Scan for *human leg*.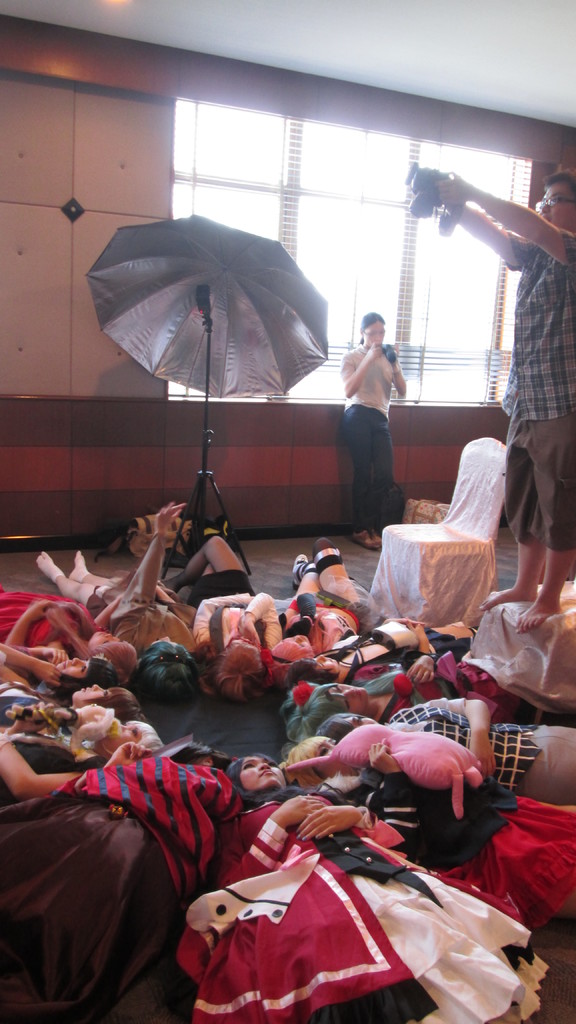
Scan result: 519, 735, 575, 802.
